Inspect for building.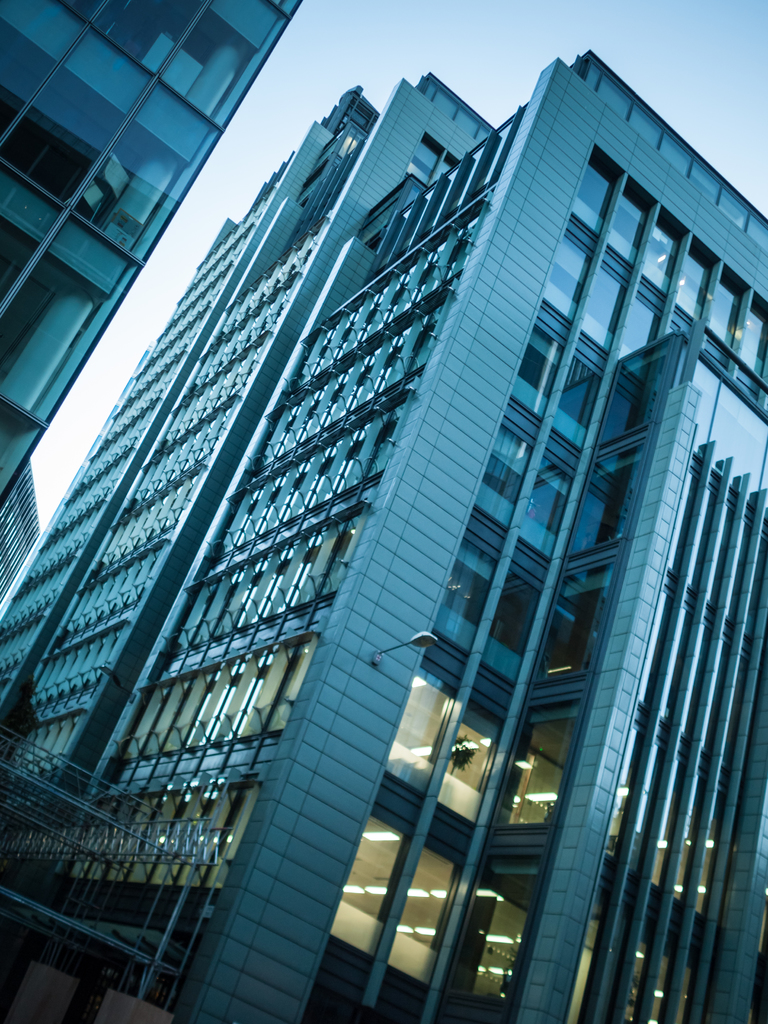
Inspection: 0:0:303:608.
